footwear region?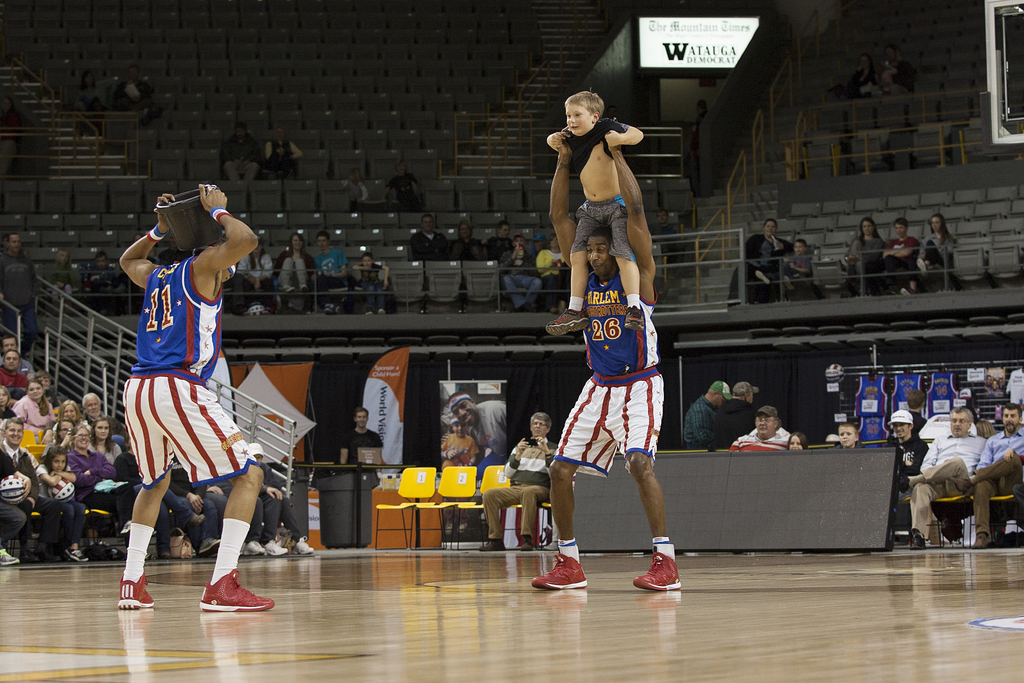
rect(116, 577, 172, 613)
